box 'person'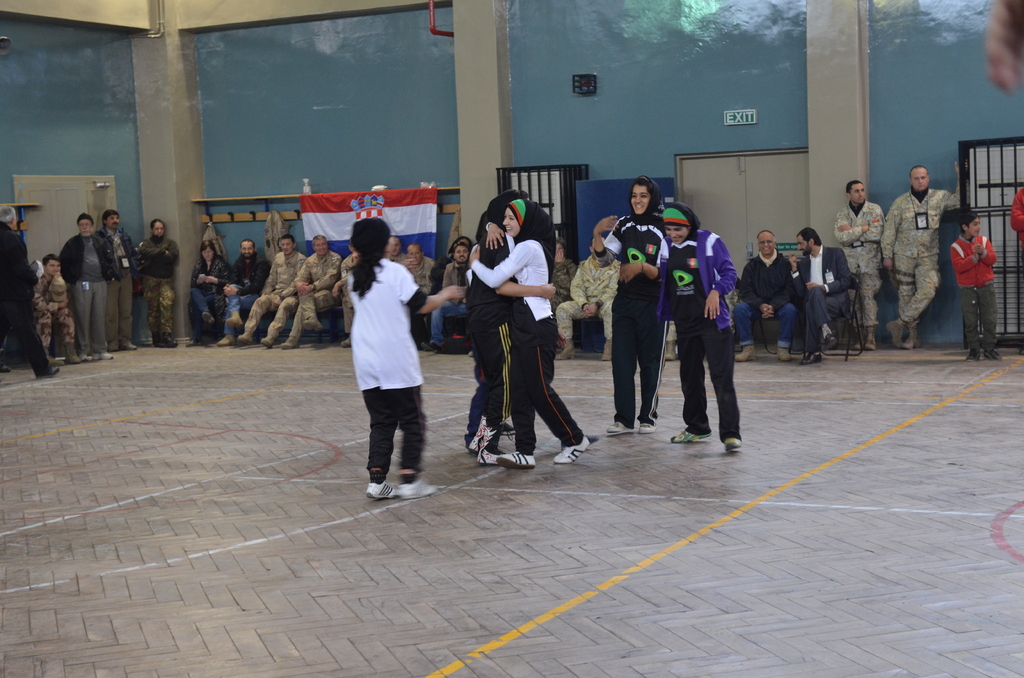
x1=189 y1=242 x2=230 y2=343
